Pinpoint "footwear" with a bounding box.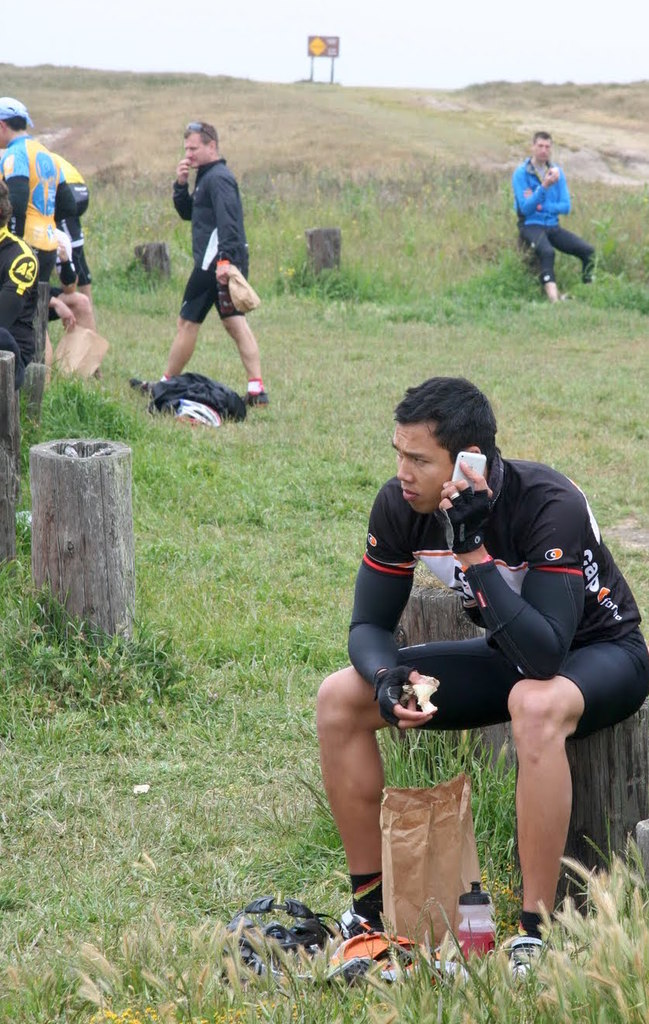
Rect(129, 370, 157, 399).
